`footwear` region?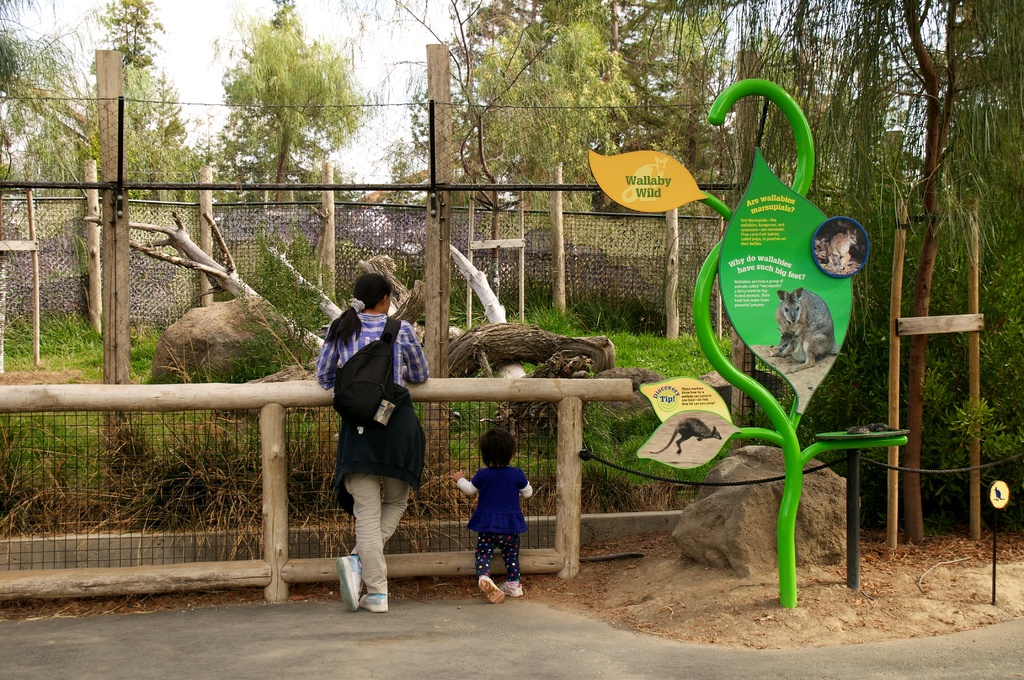
locate(359, 587, 391, 617)
